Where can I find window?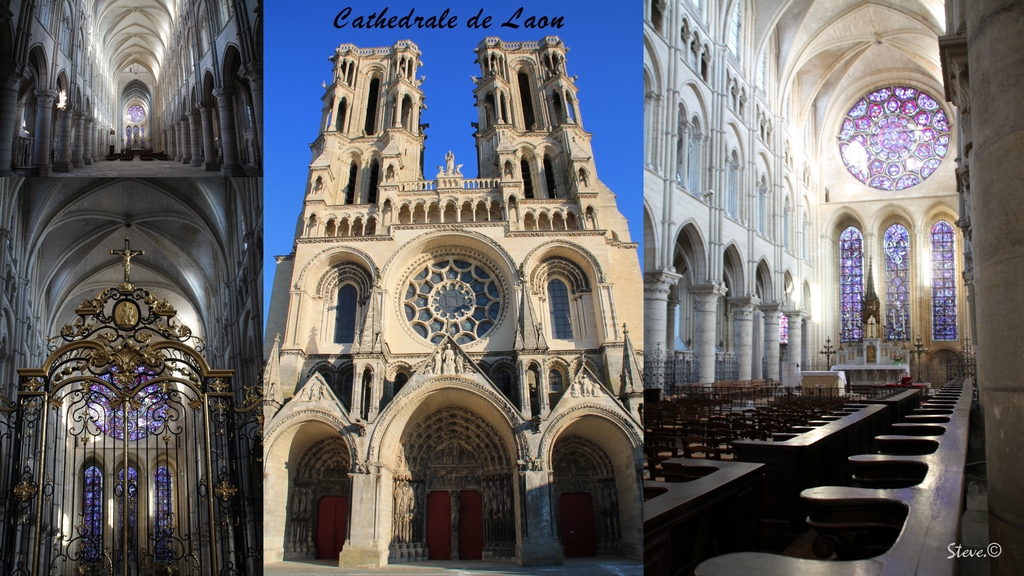
You can find it at l=215, t=1, r=230, b=30.
